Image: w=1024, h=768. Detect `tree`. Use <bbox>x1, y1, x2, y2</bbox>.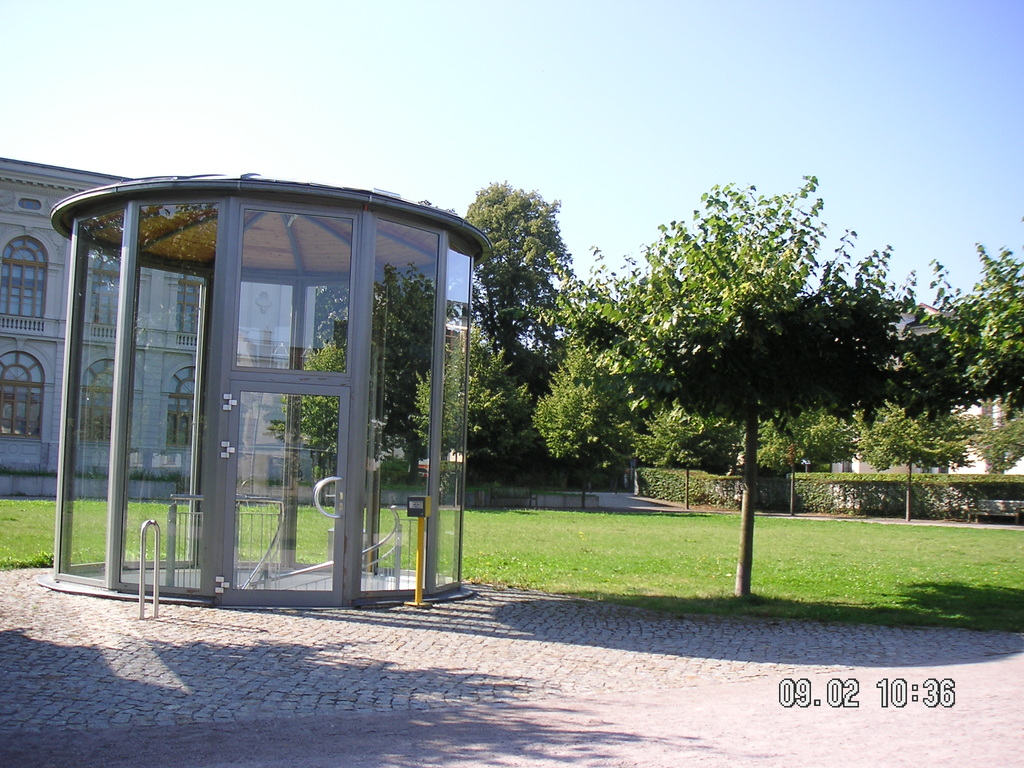
<bbox>586, 166, 936, 544</bbox>.
